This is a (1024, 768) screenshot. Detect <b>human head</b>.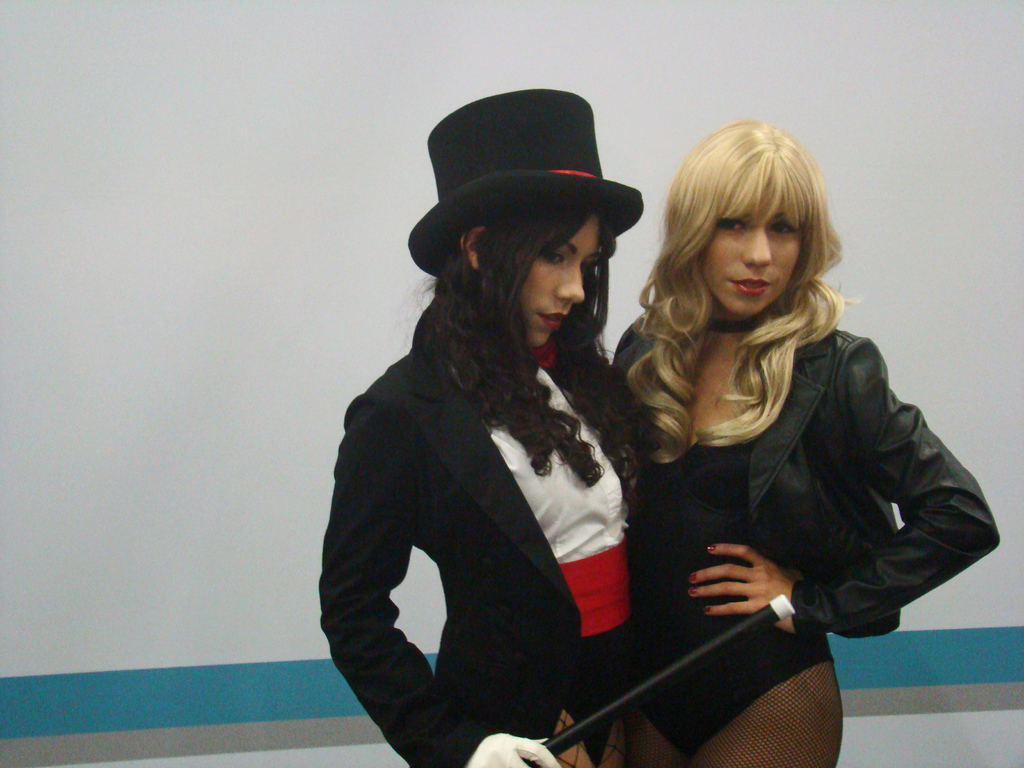
(652,129,841,323).
